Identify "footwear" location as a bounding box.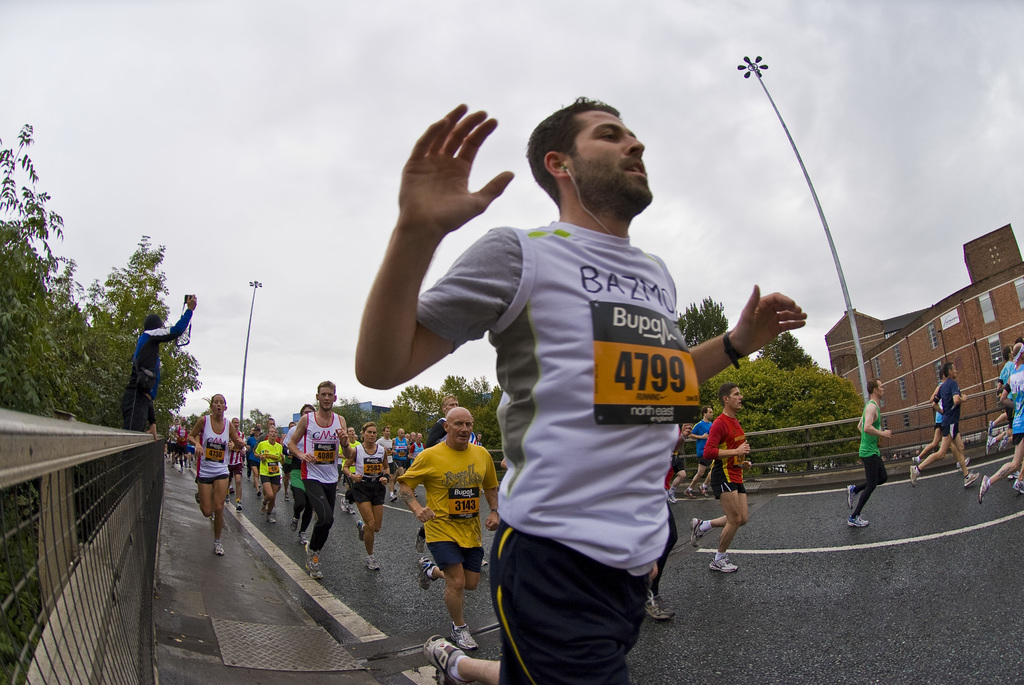
<region>417, 555, 436, 593</region>.
